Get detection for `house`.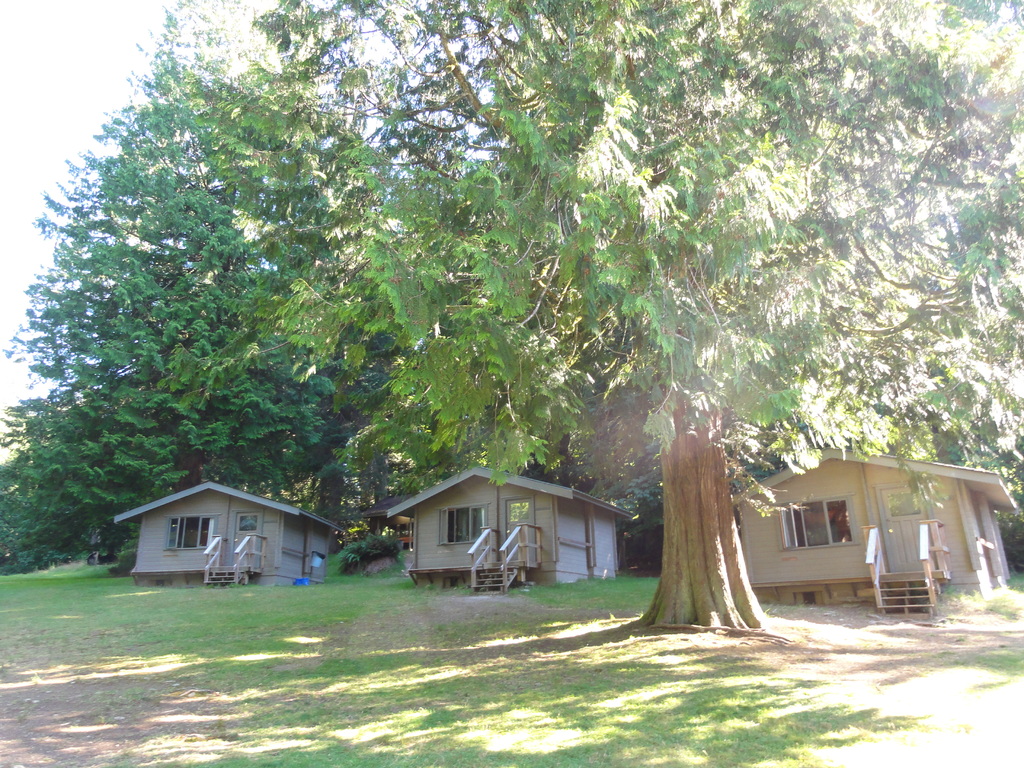
Detection: region(712, 437, 1020, 608).
